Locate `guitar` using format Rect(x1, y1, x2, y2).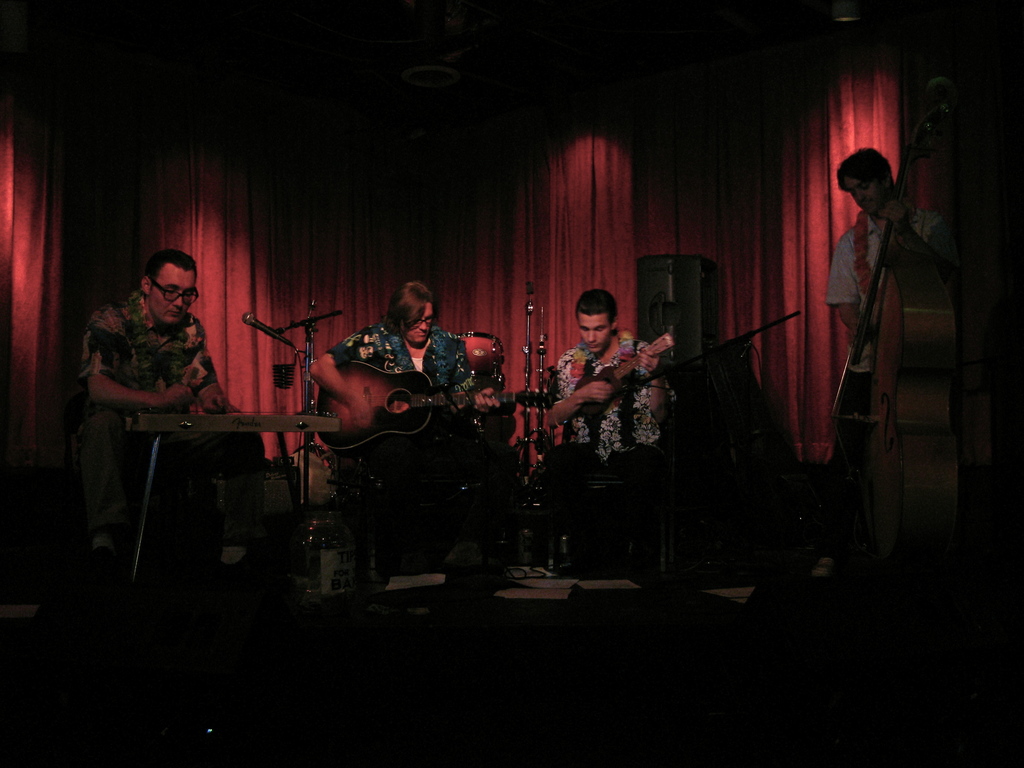
Rect(314, 362, 556, 457).
